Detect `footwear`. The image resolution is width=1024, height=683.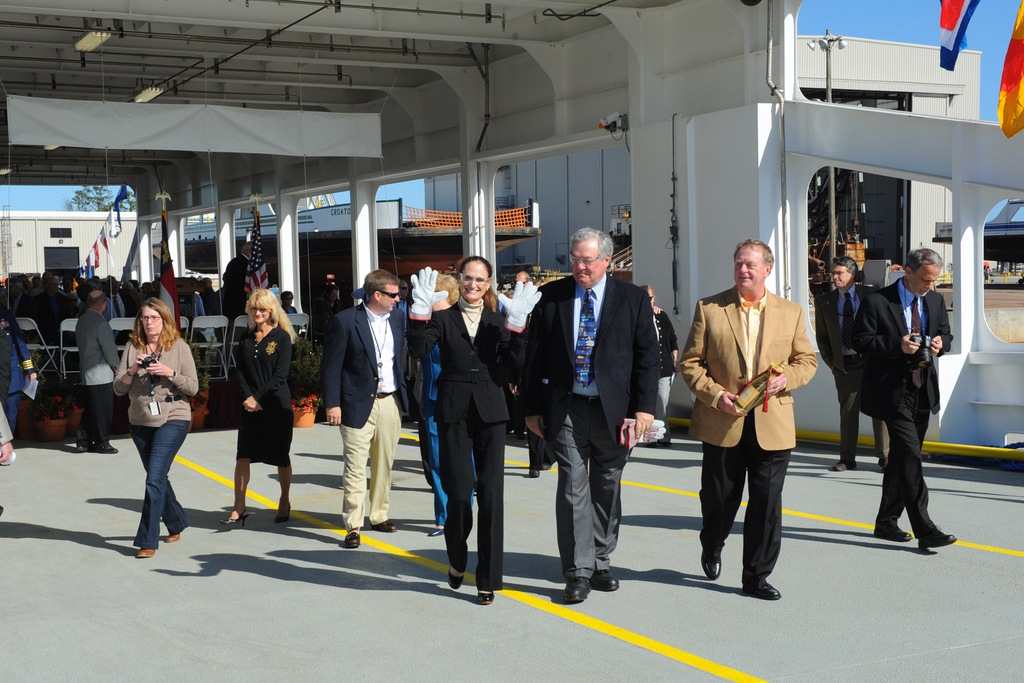
region(371, 519, 396, 531).
